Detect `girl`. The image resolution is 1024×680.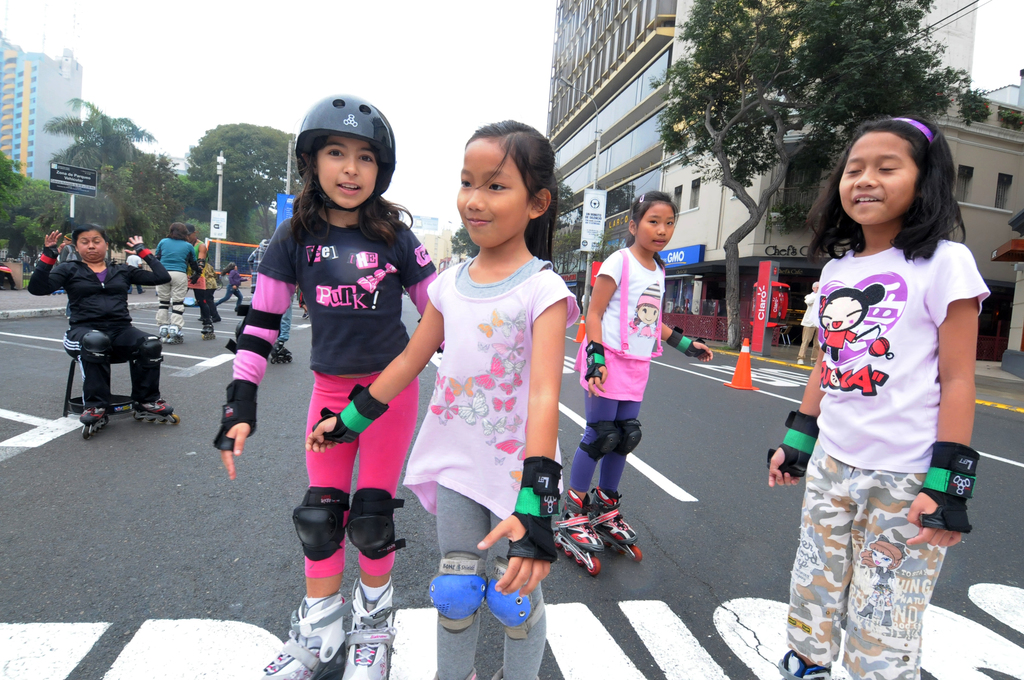
detection(215, 263, 252, 312).
